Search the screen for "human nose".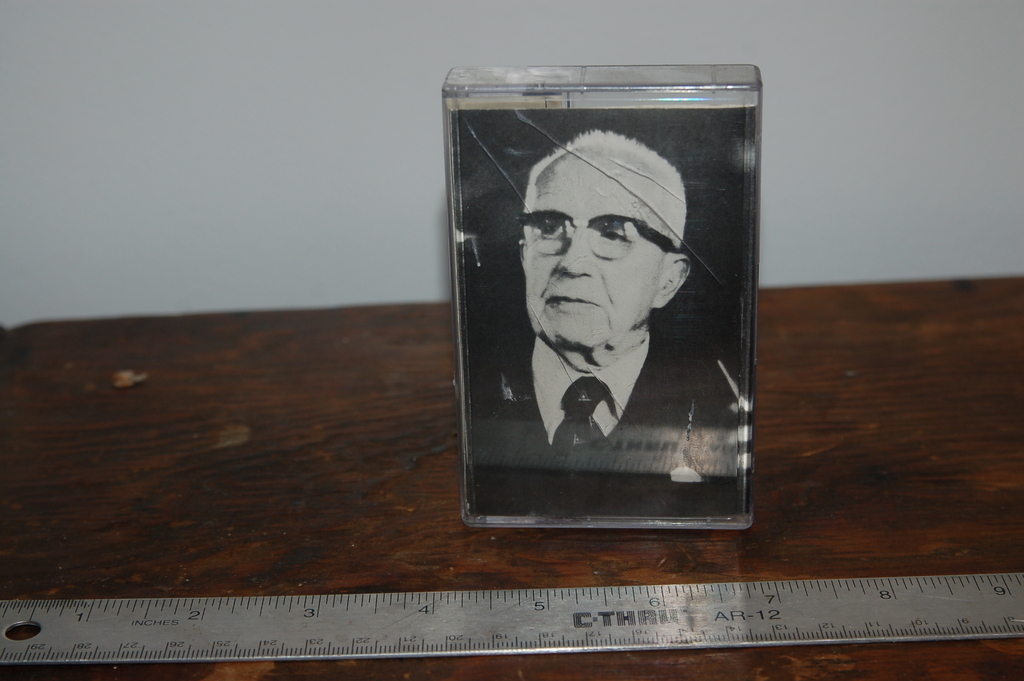
Found at region(559, 229, 597, 275).
